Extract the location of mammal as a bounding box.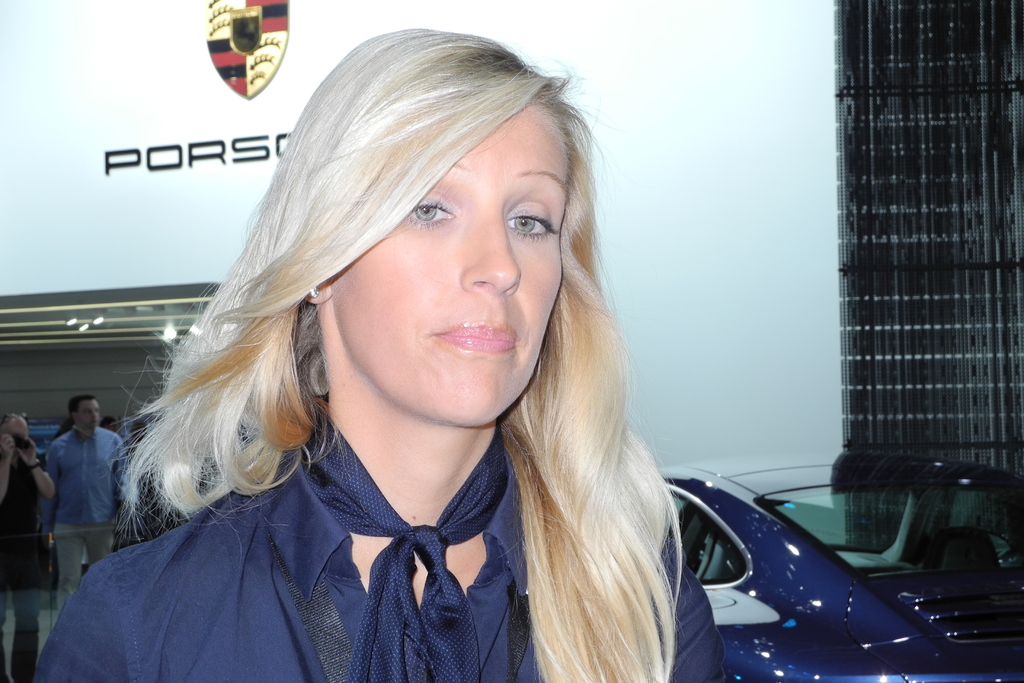
47:395:134:614.
